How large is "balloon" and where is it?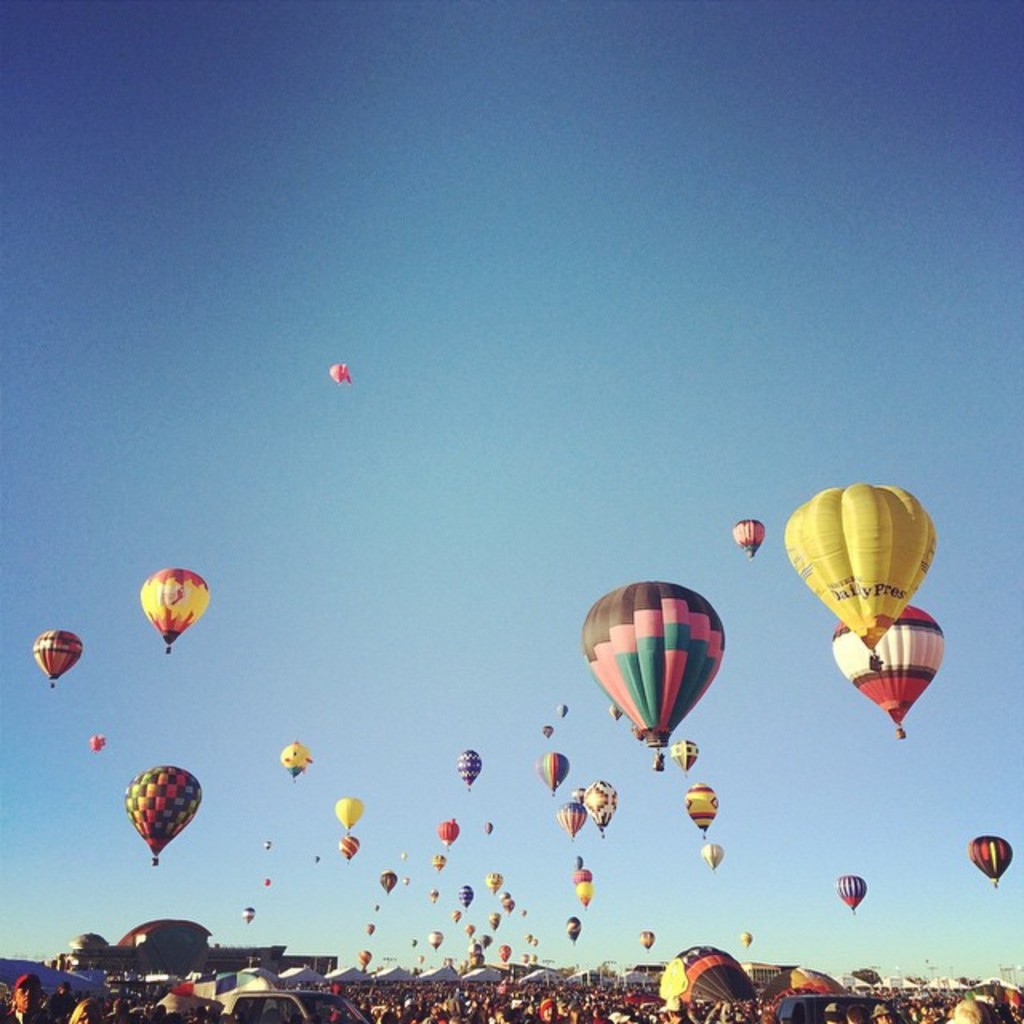
Bounding box: rect(731, 515, 768, 557).
